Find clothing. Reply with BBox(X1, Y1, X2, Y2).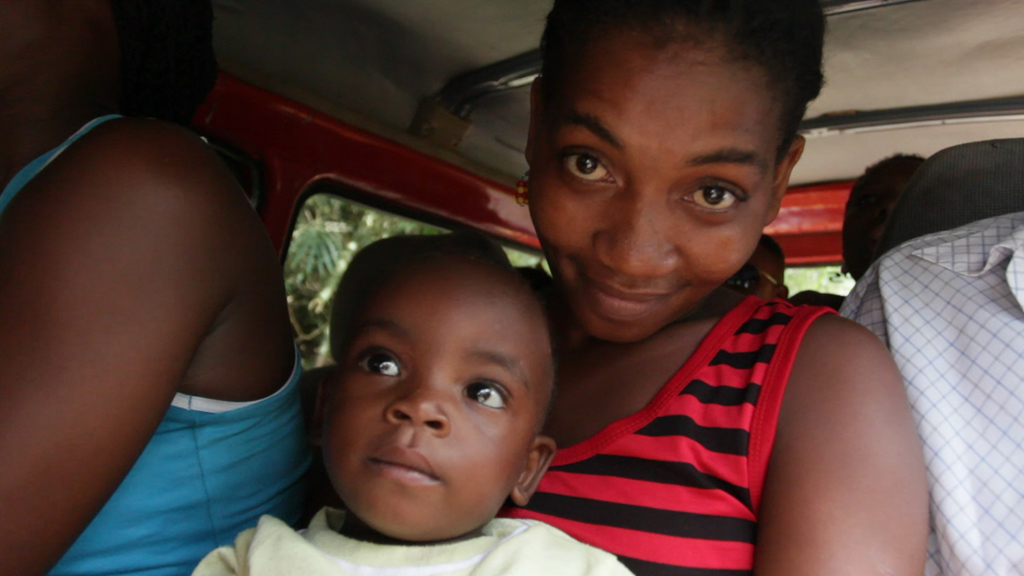
BBox(0, 113, 322, 575).
